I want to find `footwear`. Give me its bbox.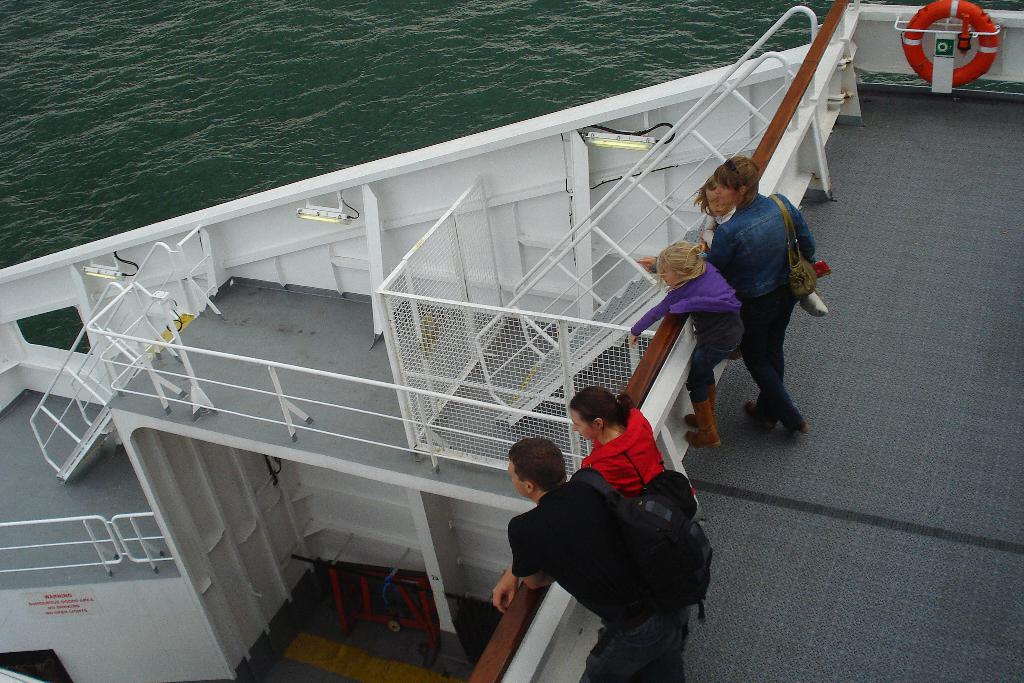
{"x1": 748, "y1": 397, "x2": 774, "y2": 429}.
